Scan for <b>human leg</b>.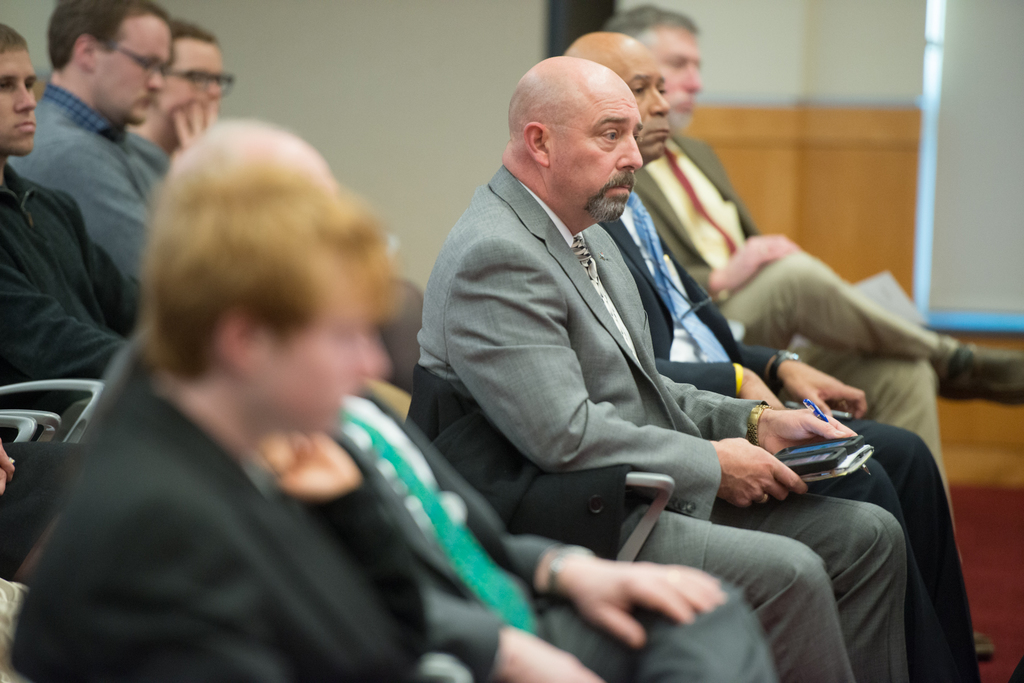
Scan result: 738:494:907:682.
